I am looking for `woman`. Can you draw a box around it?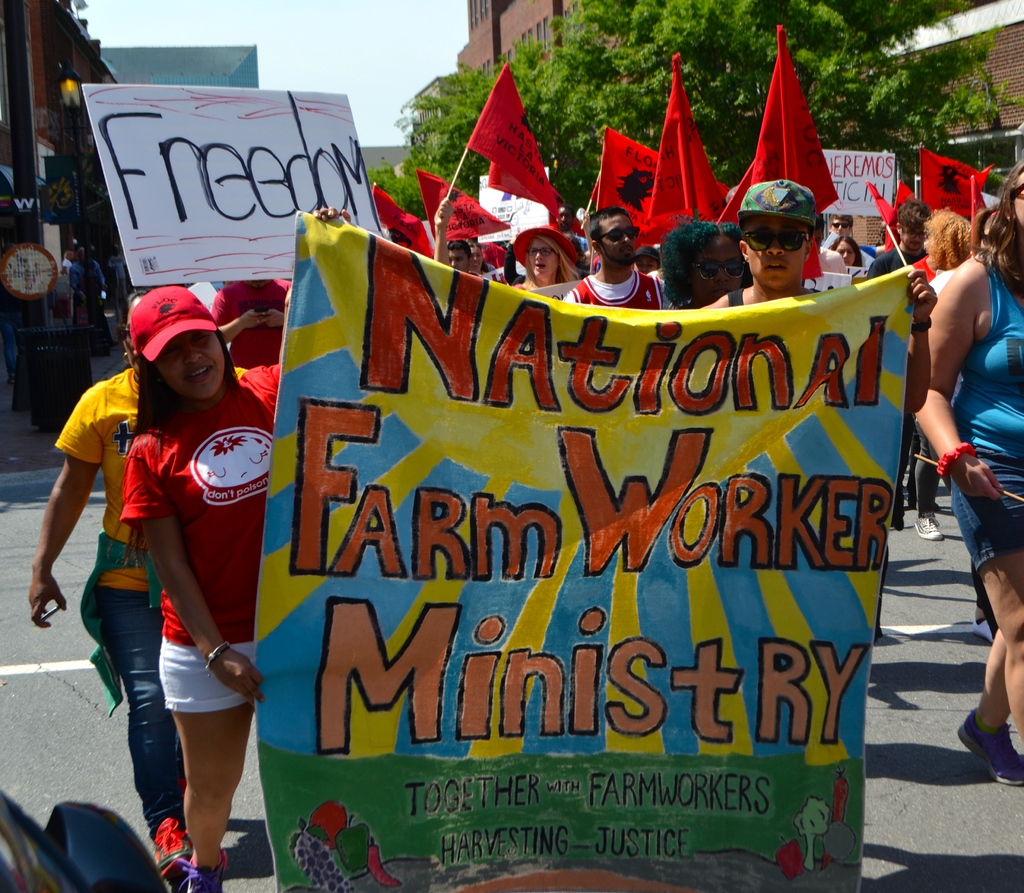
Sure, the bounding box is x1=649, y1=218, x2=764, y2=315.
